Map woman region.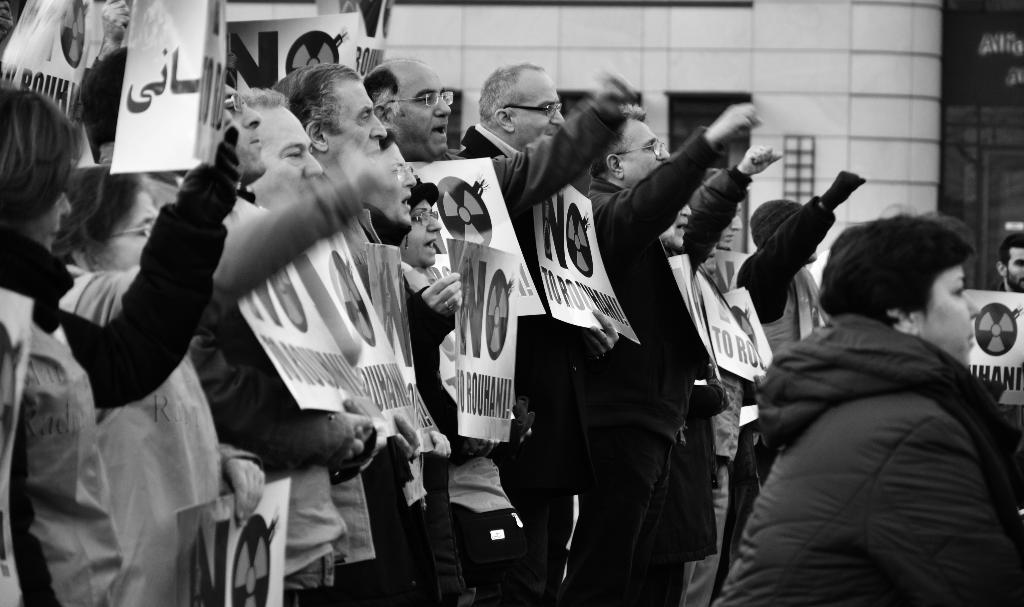
Mapped to x1=51 y1=168 x2=270 y2=606.
